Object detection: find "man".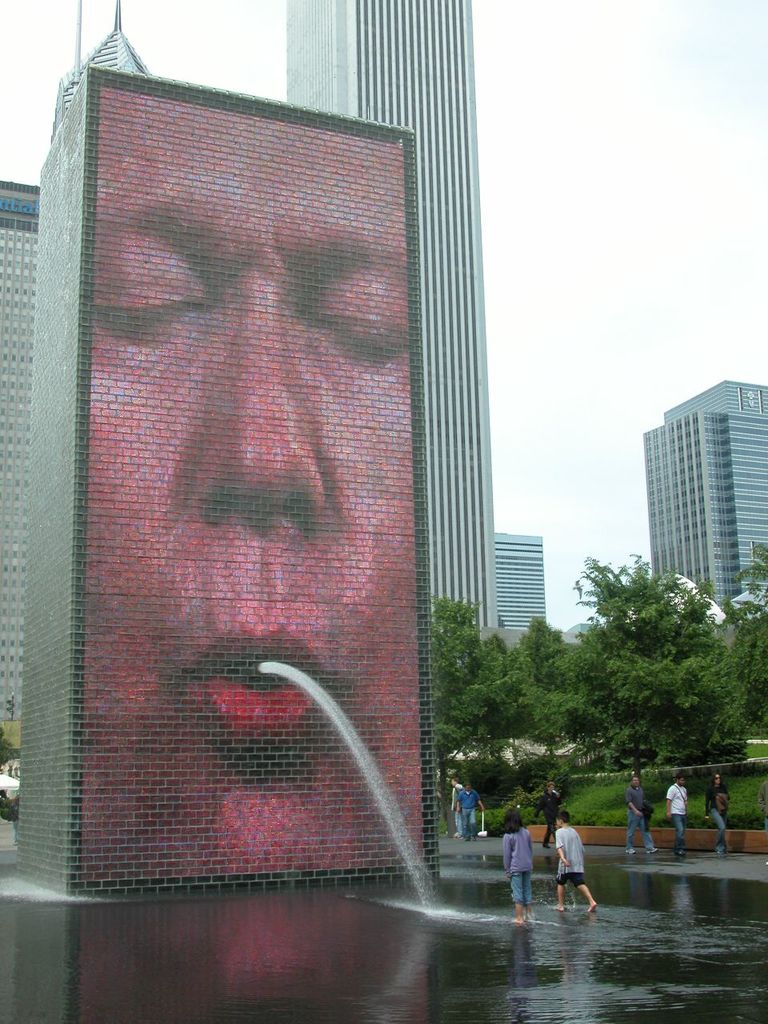
BBox(447, 779, 459, 838).
